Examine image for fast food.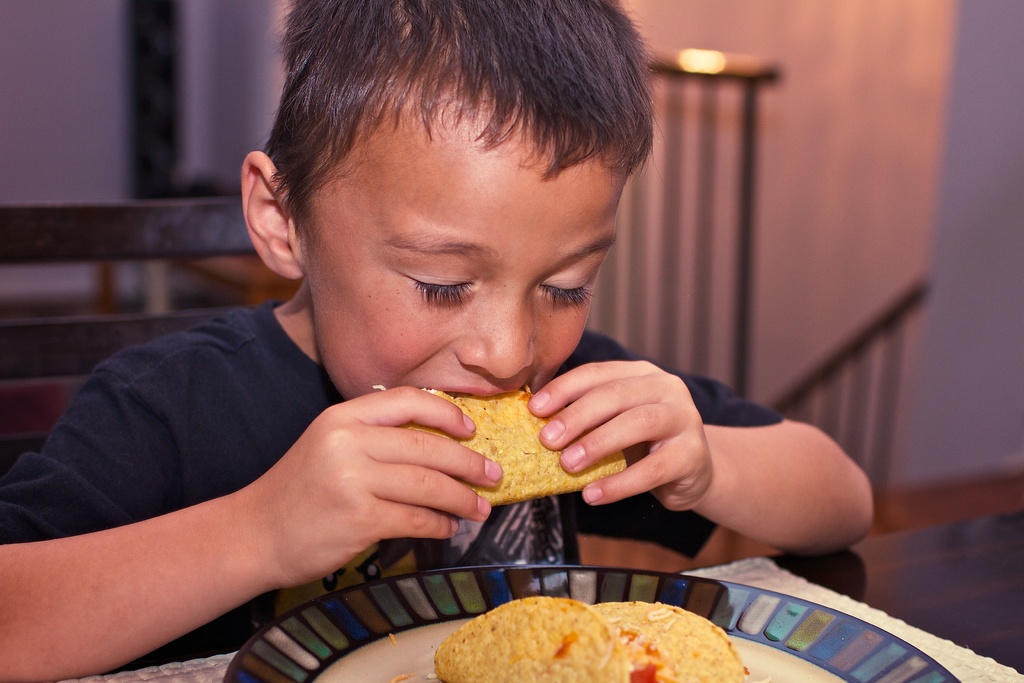
Examination result: l=406, t=366, r=661, b=522.
